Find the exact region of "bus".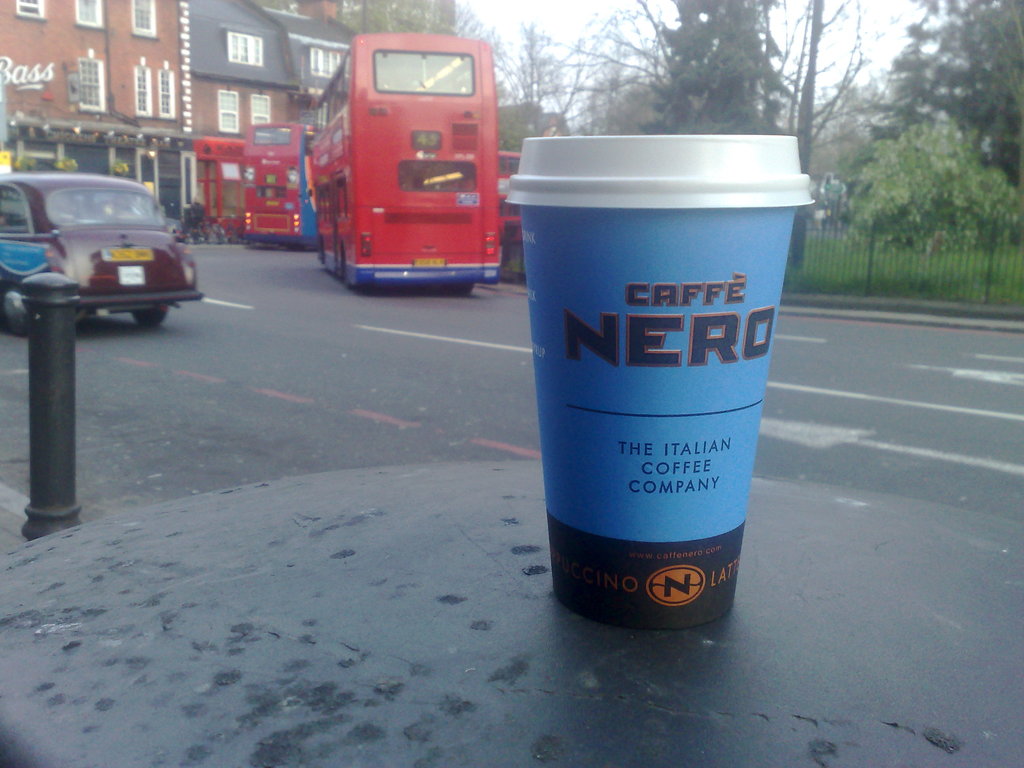
Exact region: x1=244 y1=119 x2=326 y2=246.
